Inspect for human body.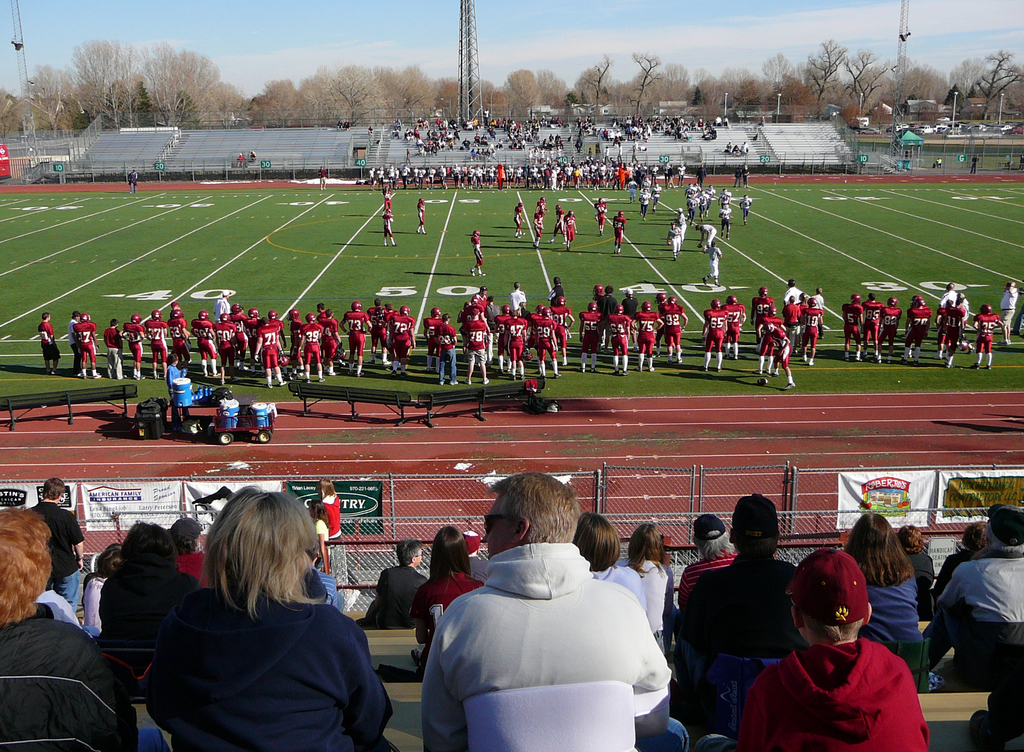
Inspection: Rect(744, 573, 932, 751).
